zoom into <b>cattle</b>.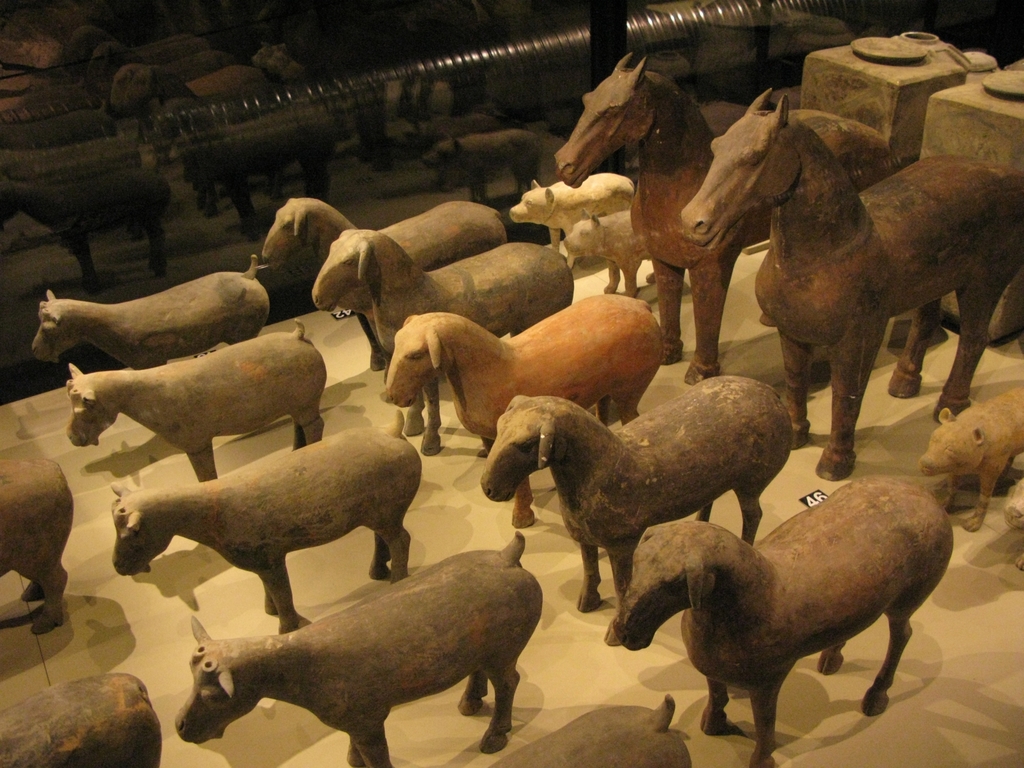
Zoom target: <box>0,671,165,767</box>.
